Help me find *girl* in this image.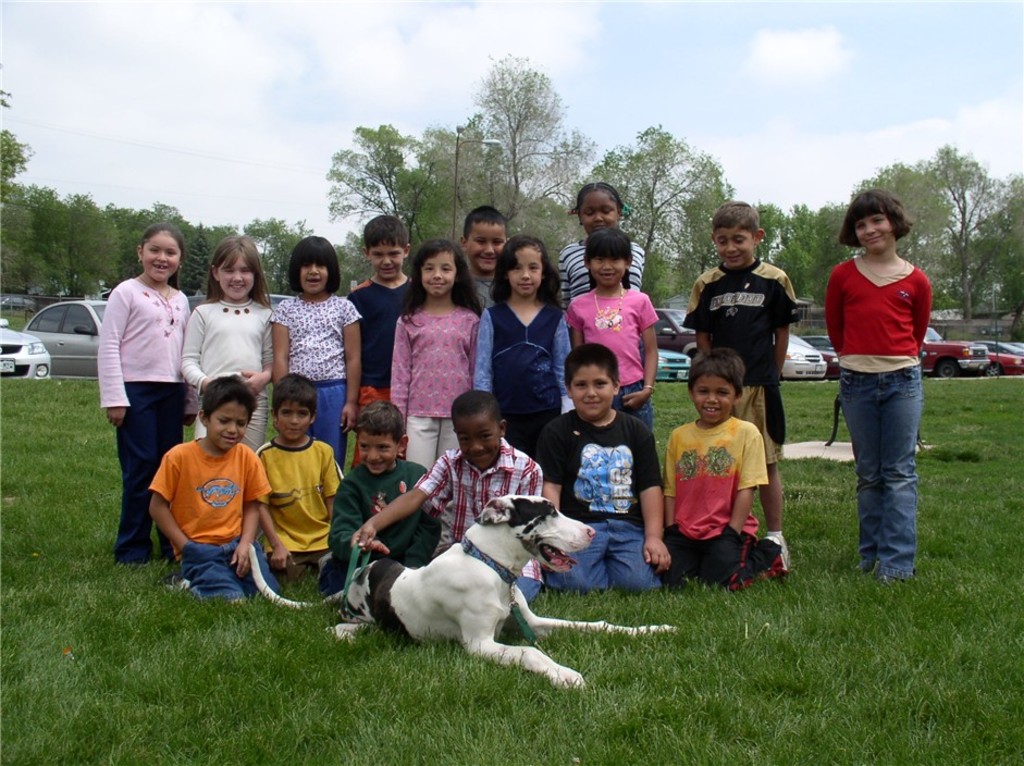
Found it: Rect(566, 226, 661, 442).
